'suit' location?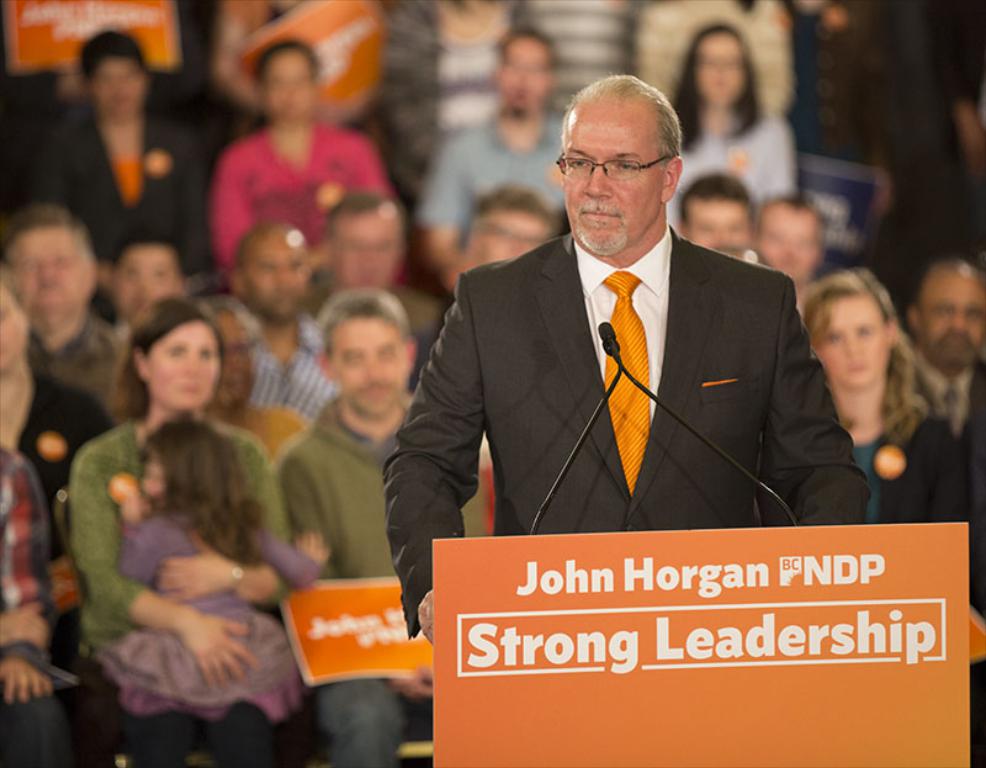
(362,176,900,663)
